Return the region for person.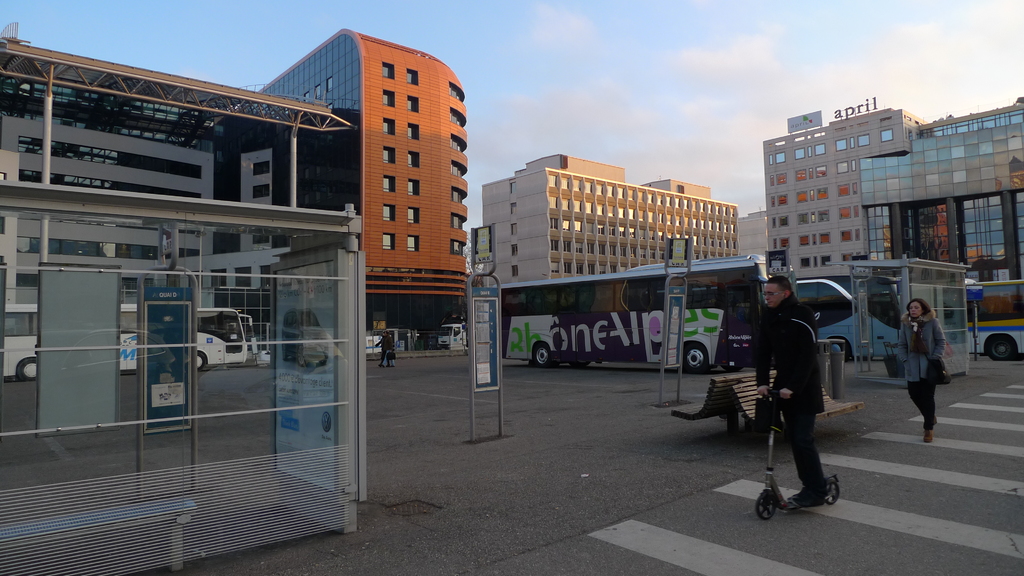
898:300:950:445.
